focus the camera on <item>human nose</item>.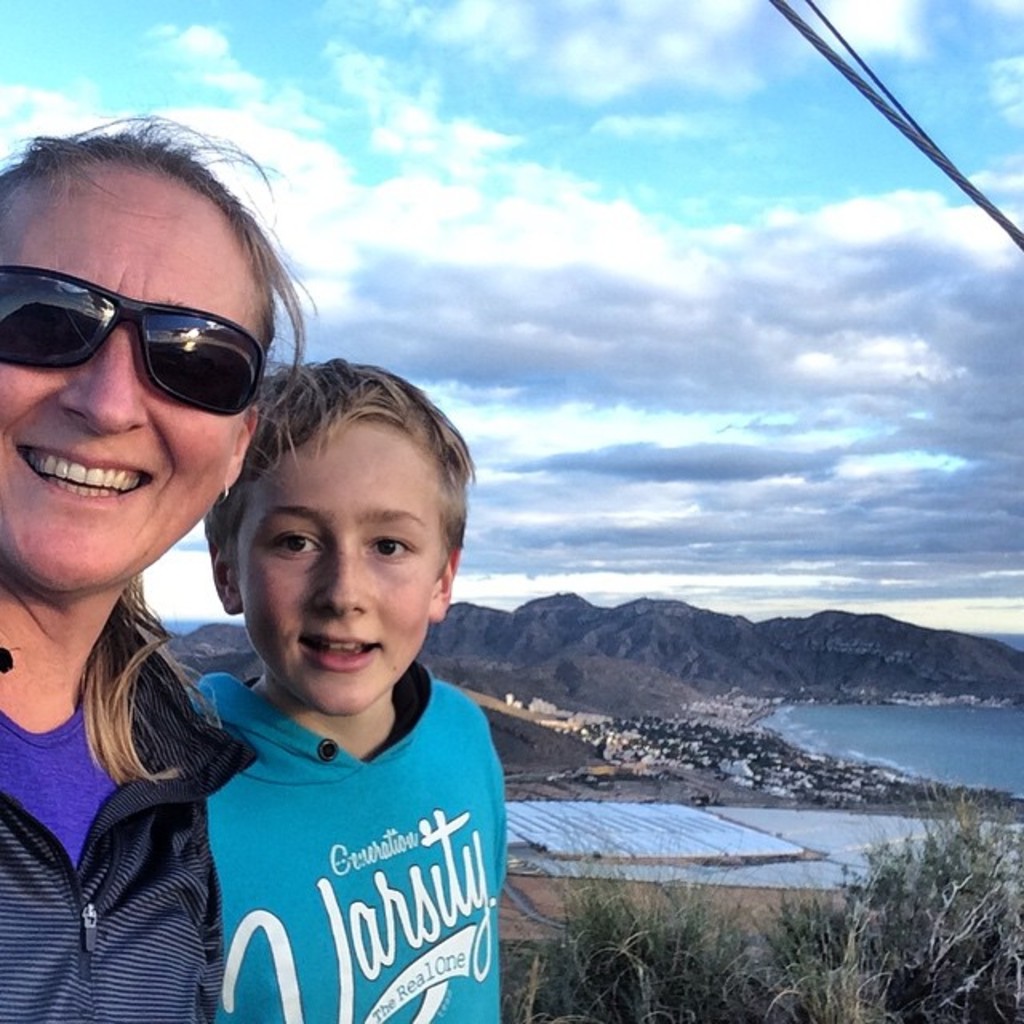
Focus region: [314,542,373,621].
